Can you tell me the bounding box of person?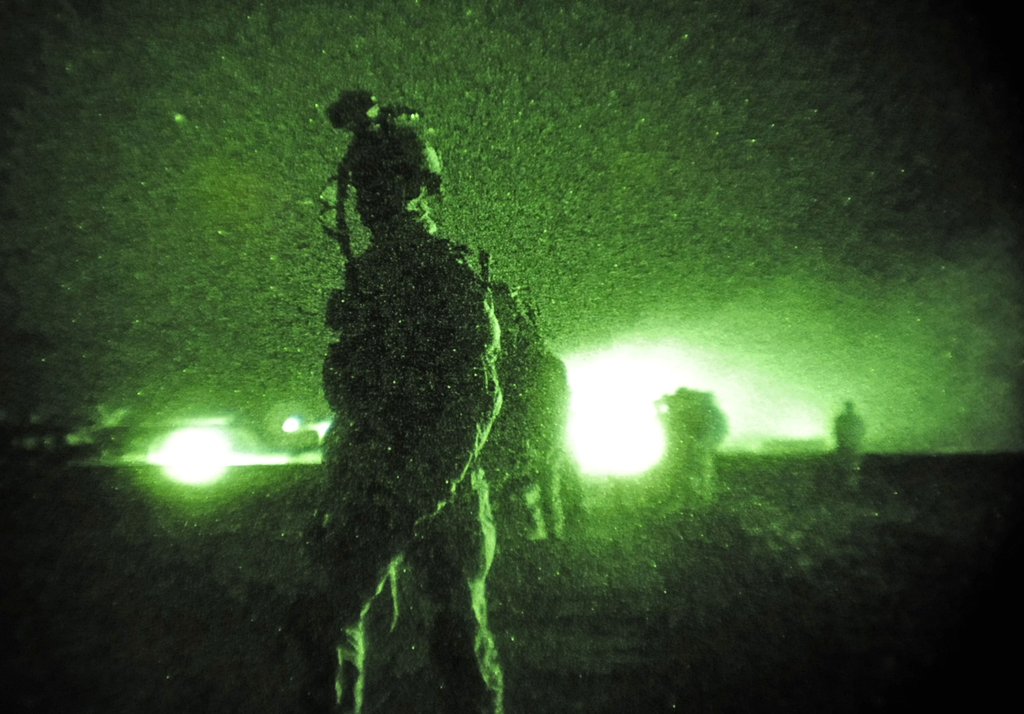
833 400 867 494.
